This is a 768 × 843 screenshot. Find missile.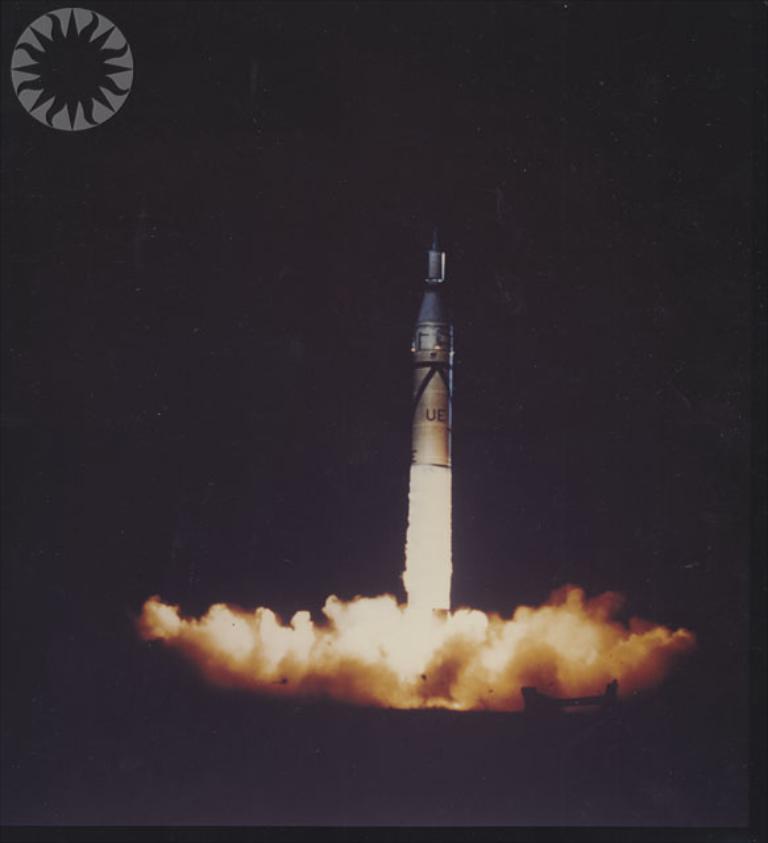
Bounding box: locate(406, 209, 452, 469).
